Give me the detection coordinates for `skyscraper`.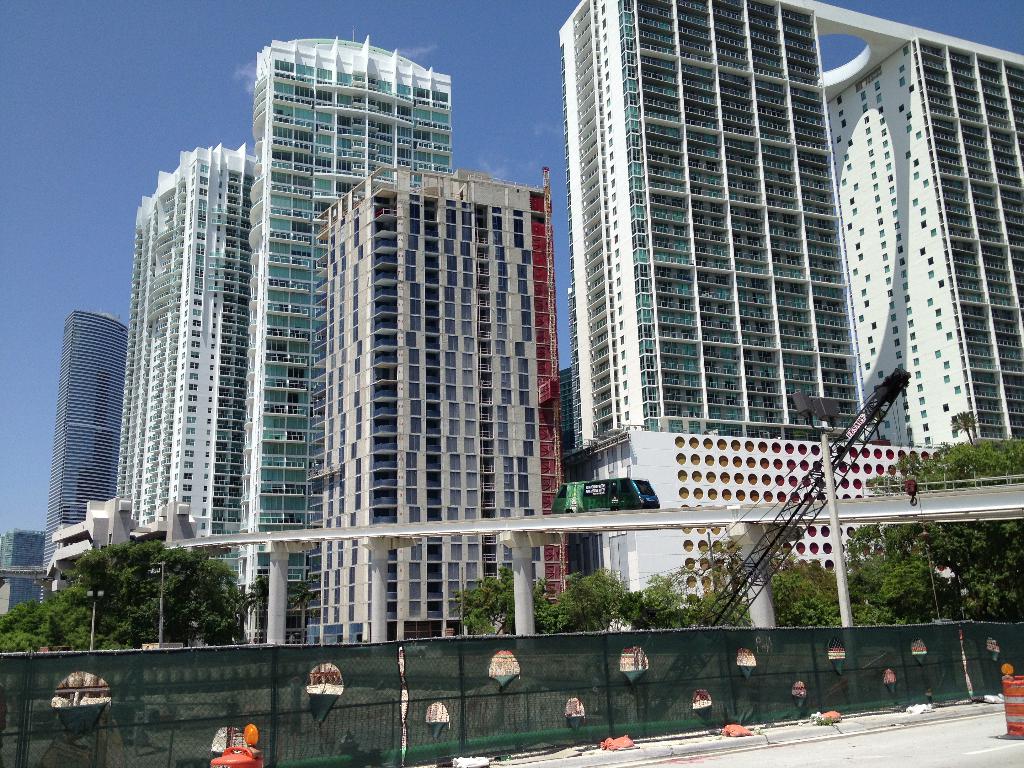
detection(310, 154, 575, 646).
